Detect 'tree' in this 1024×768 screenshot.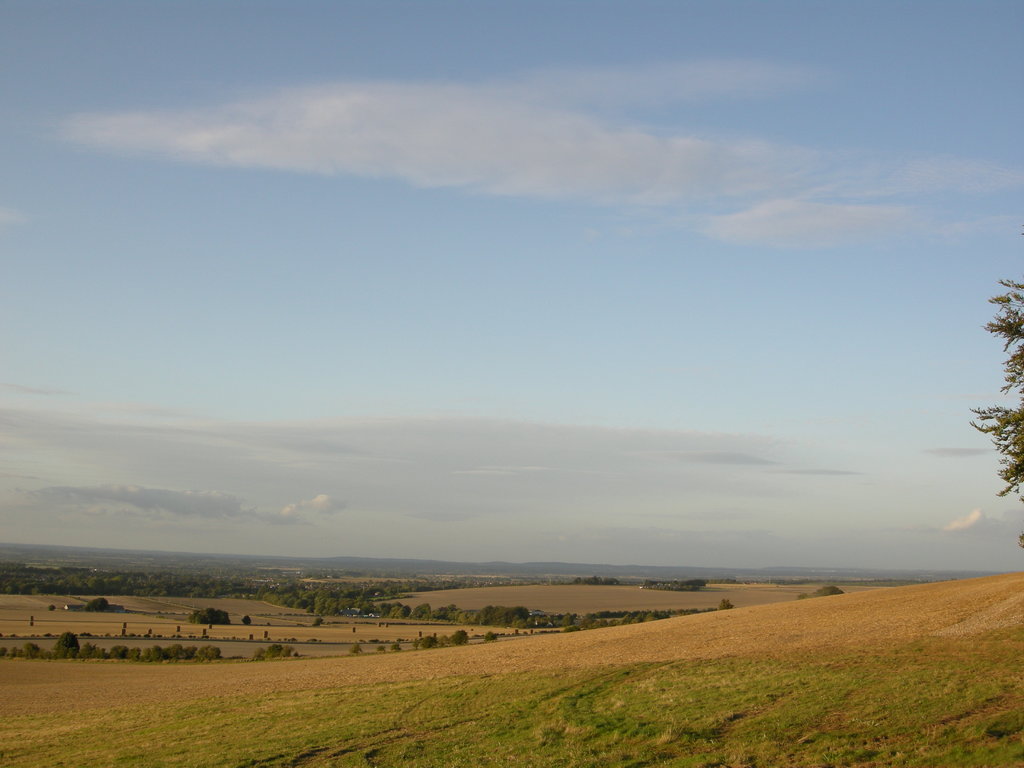
Detection: x1=86, y1=596, x2=110, y2=613.
